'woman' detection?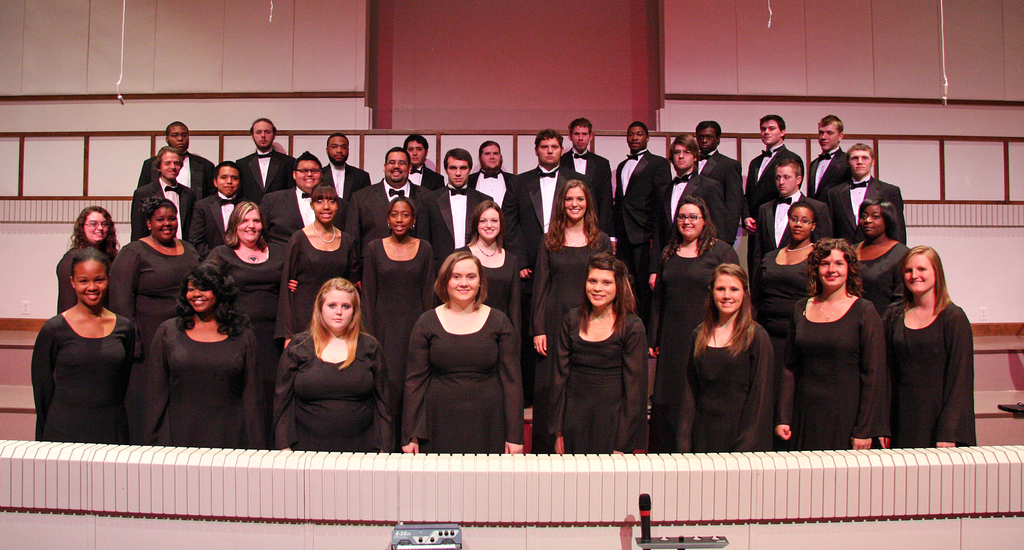
(886, 225, 971, 448)
